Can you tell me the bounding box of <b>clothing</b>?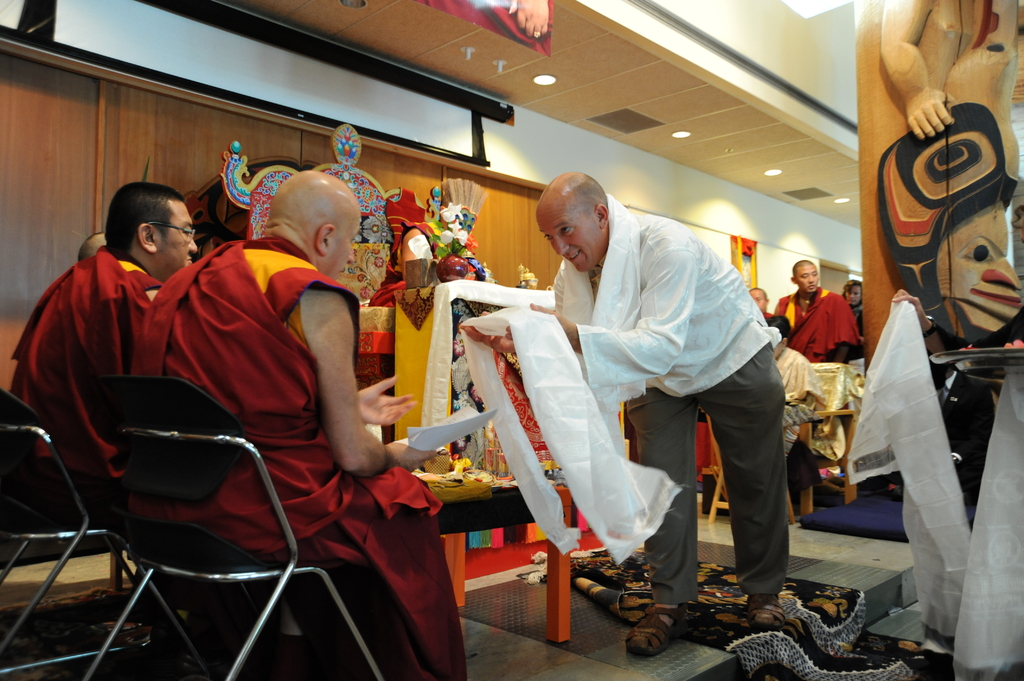
523 192 812 592.
